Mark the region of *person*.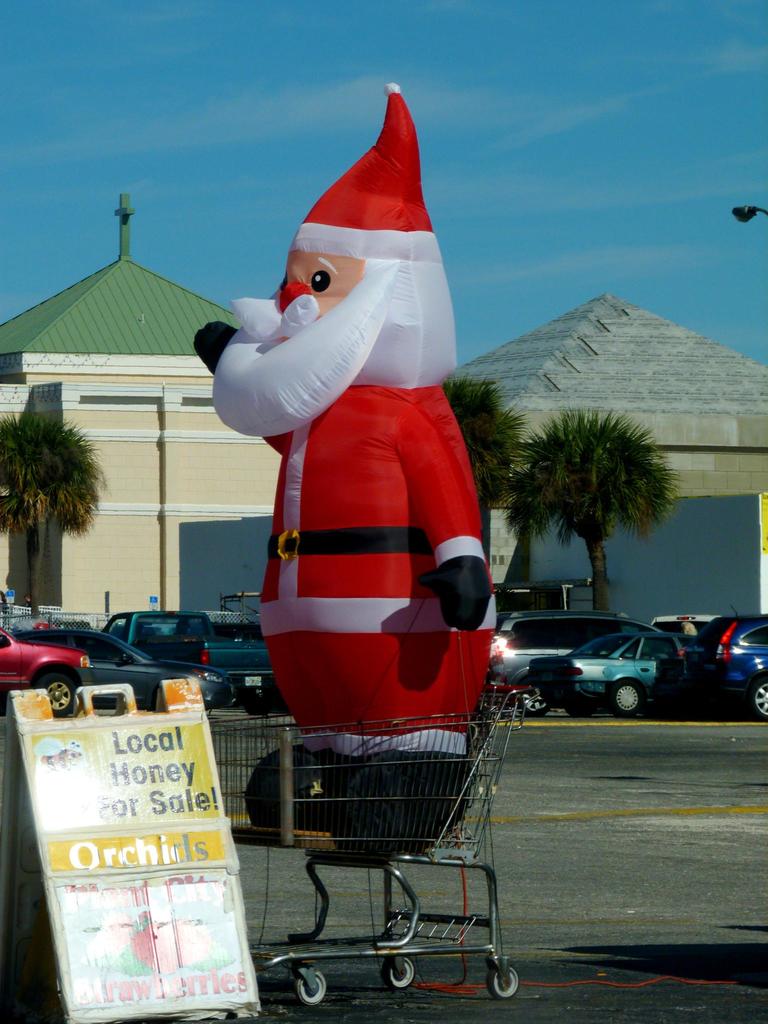
Region: (213, 93, 497, 778).
